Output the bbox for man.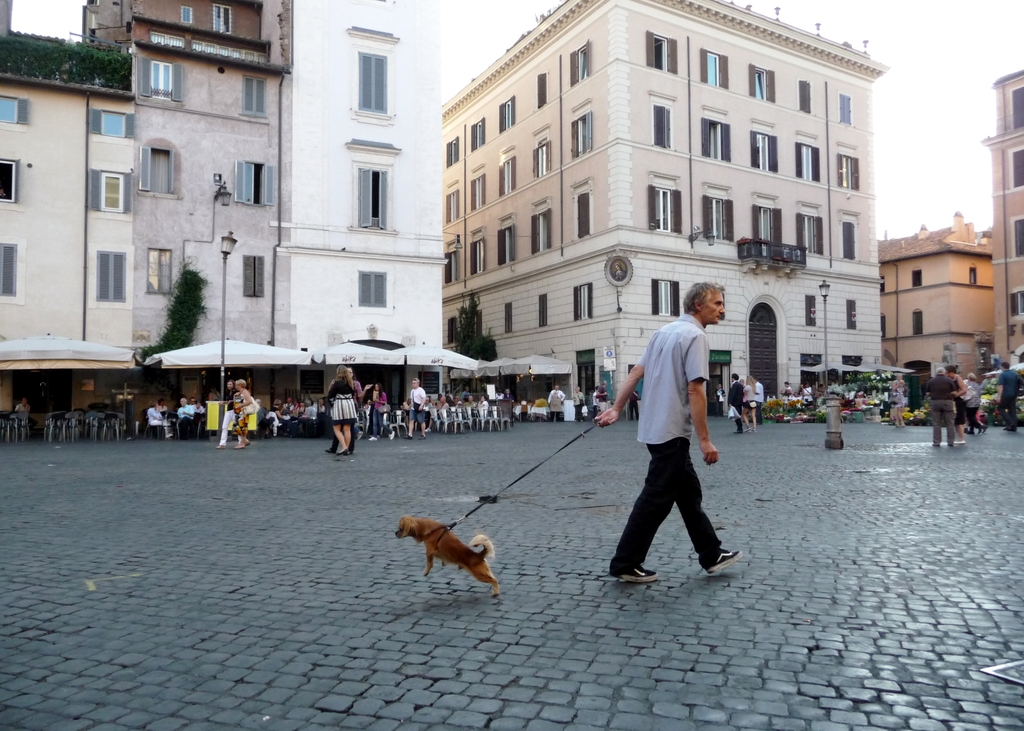
<box>625,388,640,422</box>.
